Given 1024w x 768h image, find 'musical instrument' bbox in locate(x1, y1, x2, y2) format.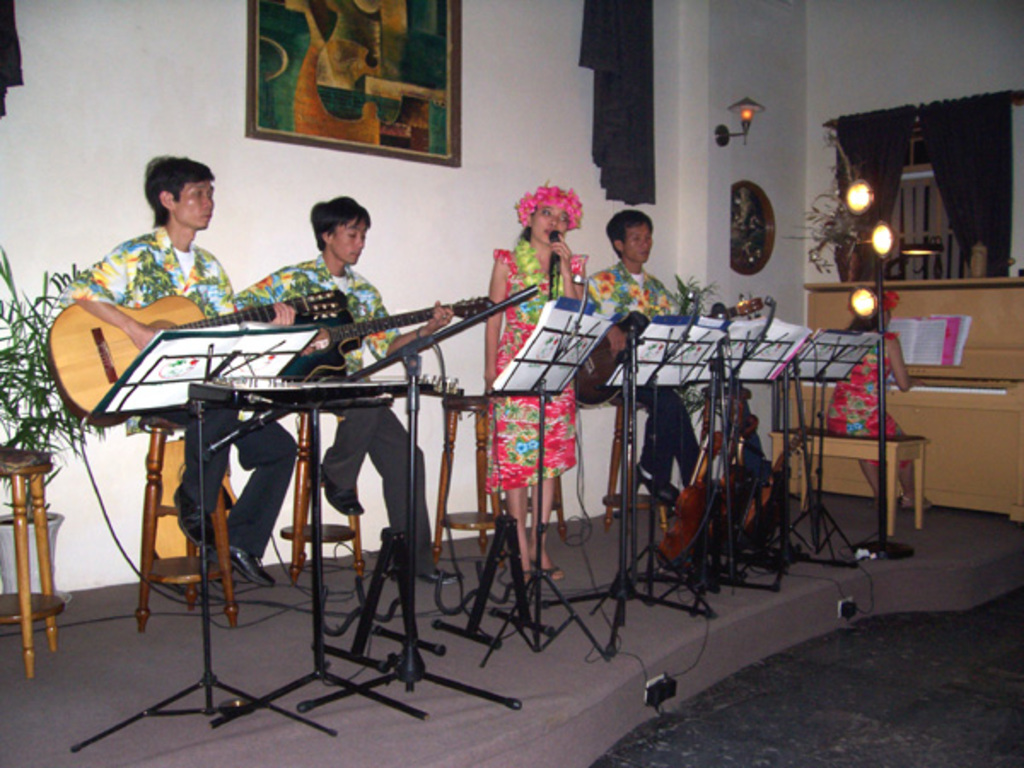
locate(39, 282, 357, 433).
